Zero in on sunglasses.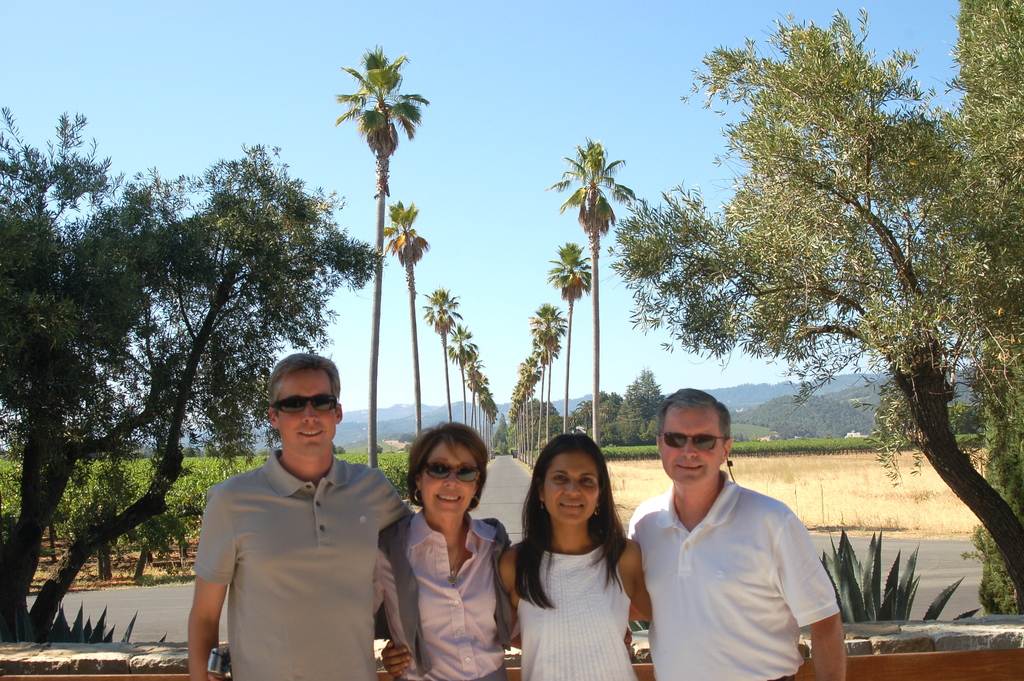
Zeroed in: pyautogui.locateOnScreen(424, 463, 477, 480).
